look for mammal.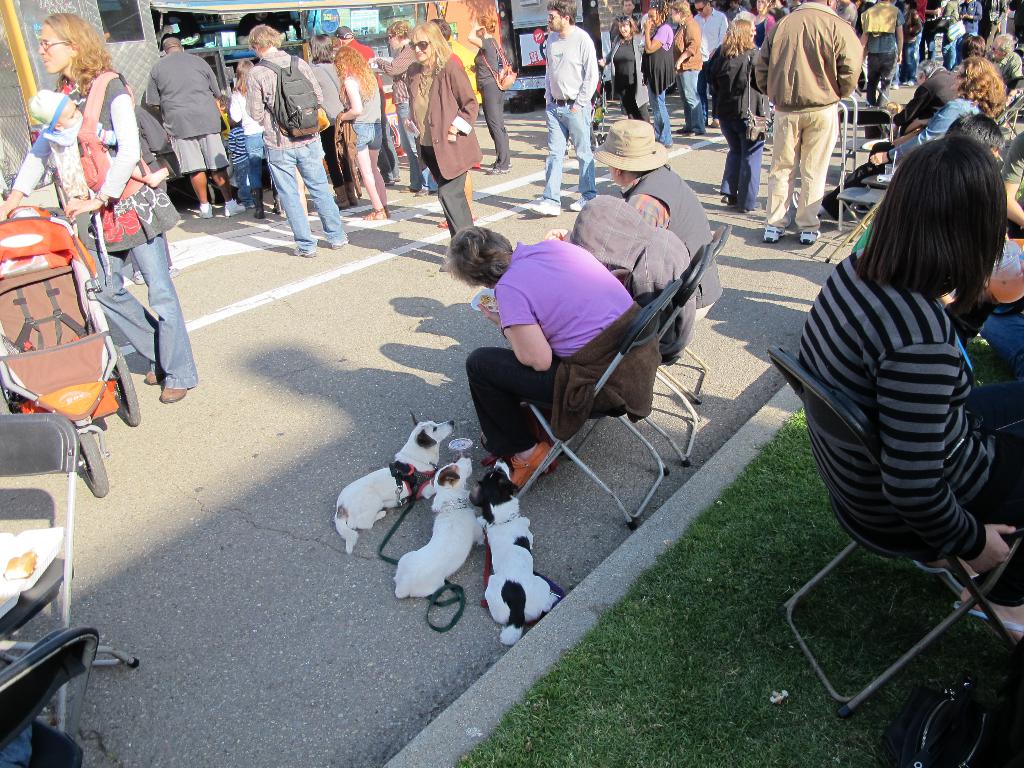
Found: locate(145, 35, 246, 219).
